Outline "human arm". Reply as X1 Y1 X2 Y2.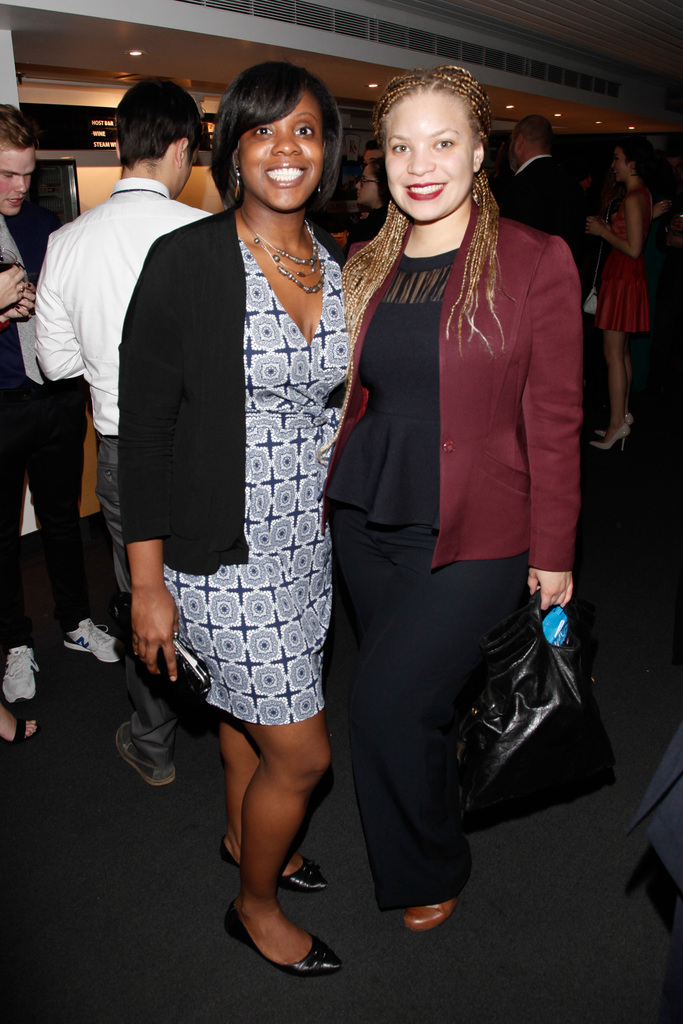
0 280 38 330.
